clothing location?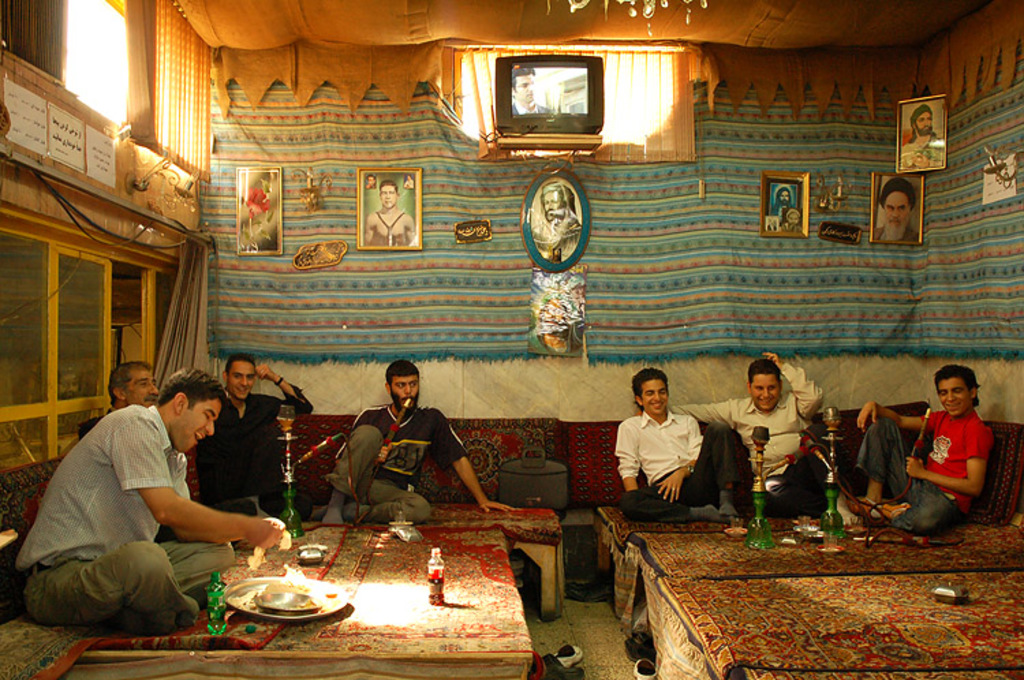
box(918, 397, 998, 513)
